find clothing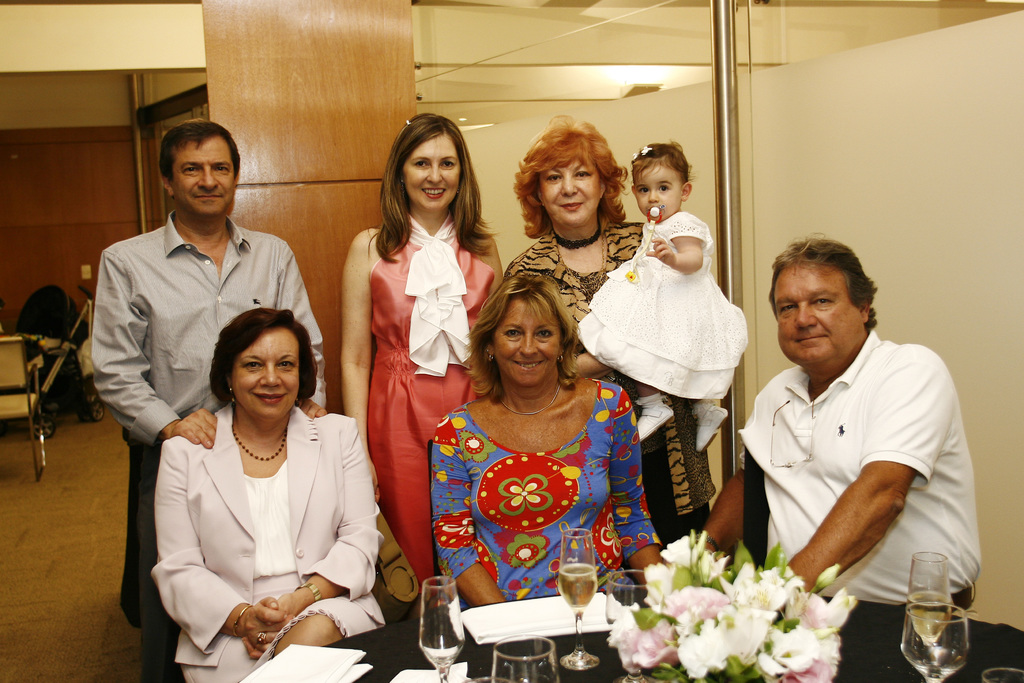
box=[507, 220, 710, 517]
